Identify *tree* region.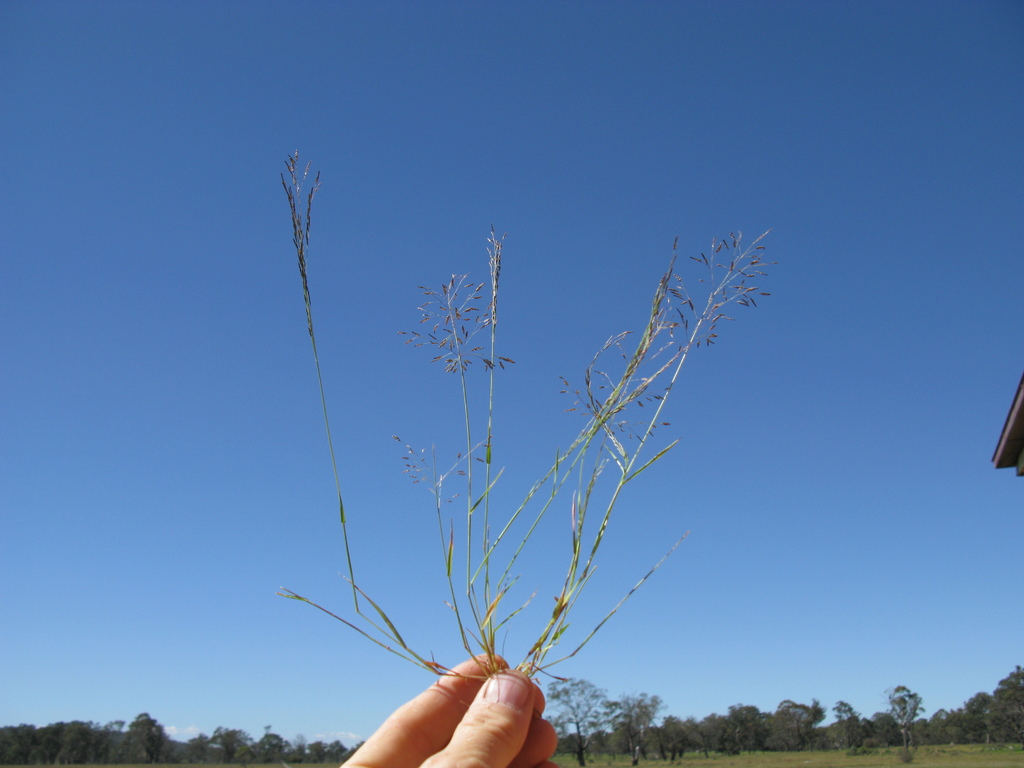
Region: (0,724,52,767).
